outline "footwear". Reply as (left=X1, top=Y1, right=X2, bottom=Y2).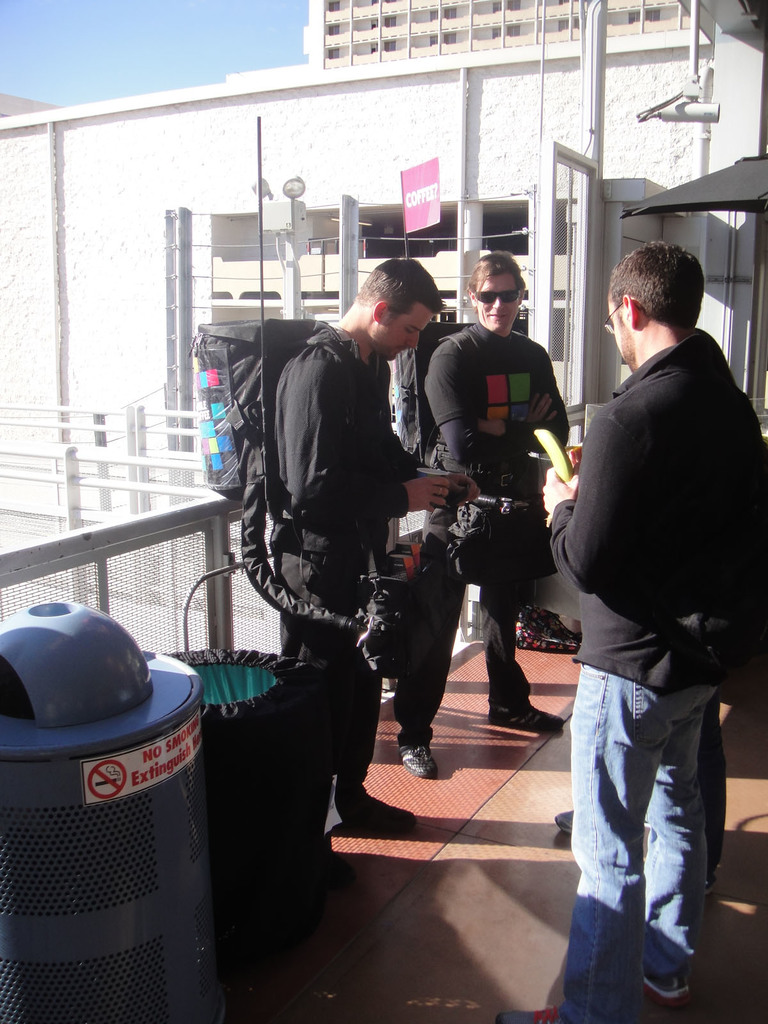
(left=333, top=777, right=427, bottom=836).
